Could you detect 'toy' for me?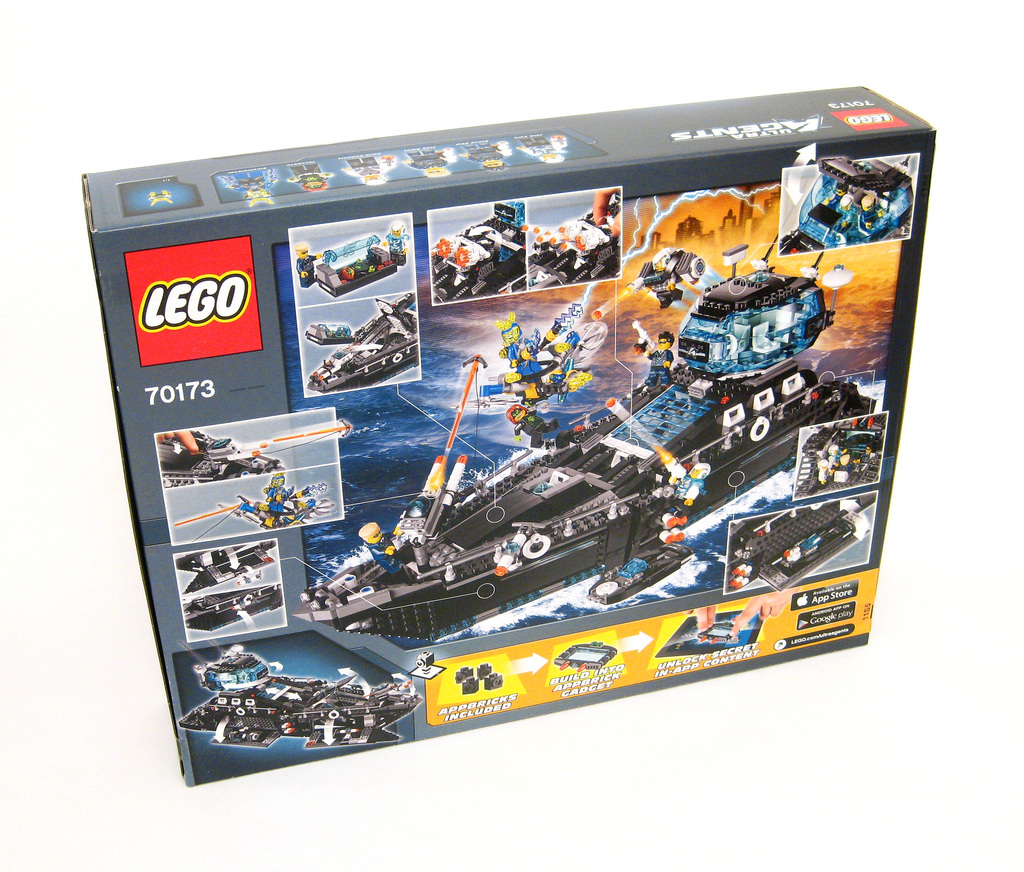
Detection result: 285 163 333 193.
